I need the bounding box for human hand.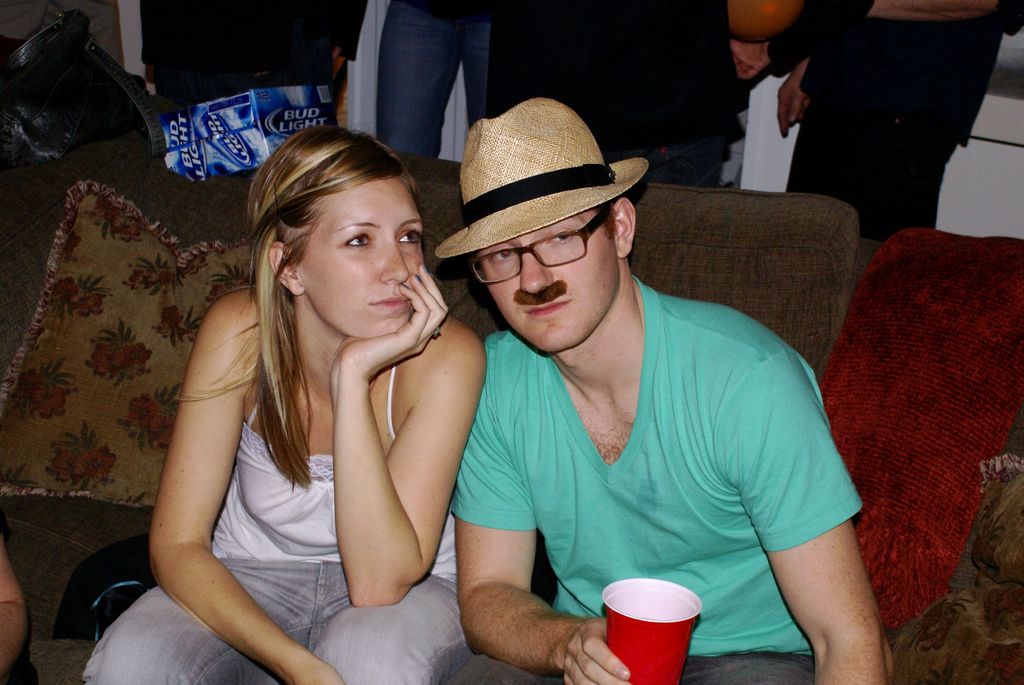
Here it is: detection(557, 611, 634, 684).
